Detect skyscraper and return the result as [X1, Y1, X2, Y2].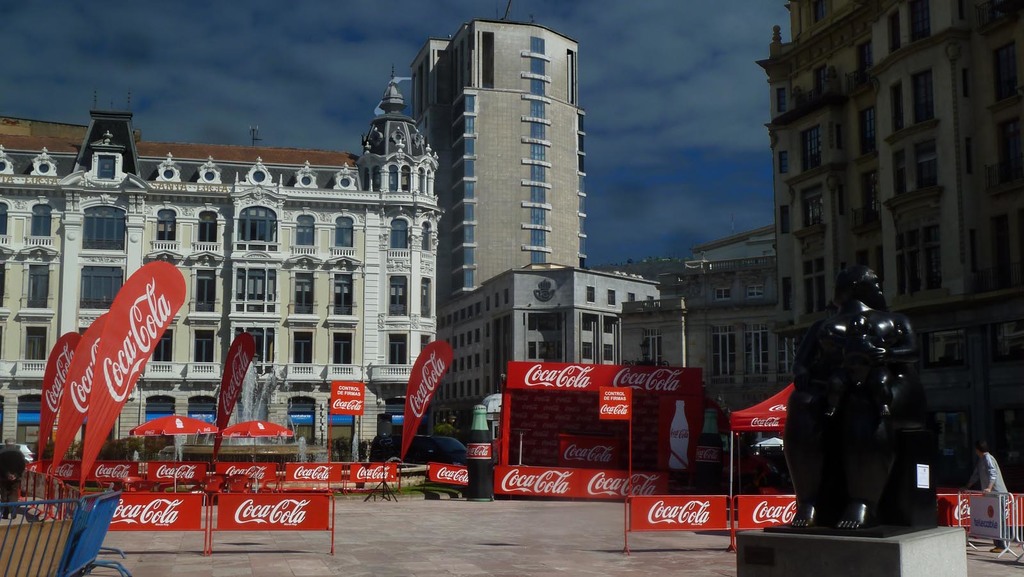
[436, 256, 679, 467].
